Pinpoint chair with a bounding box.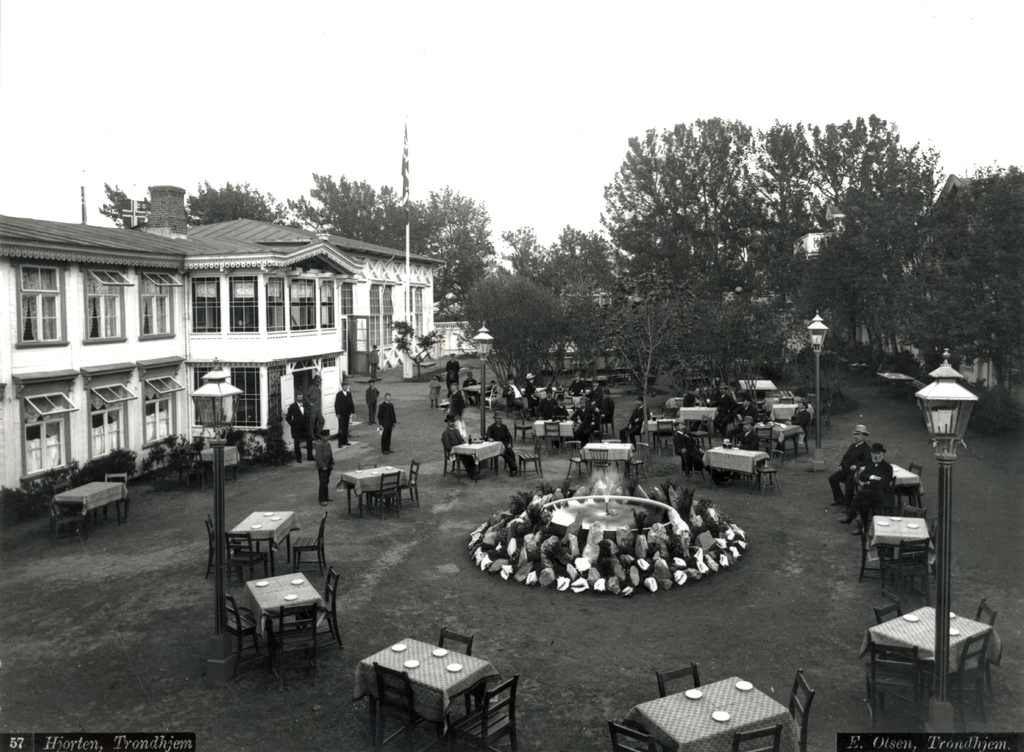
x1=207, y1=514, x2=243, y2=575.
